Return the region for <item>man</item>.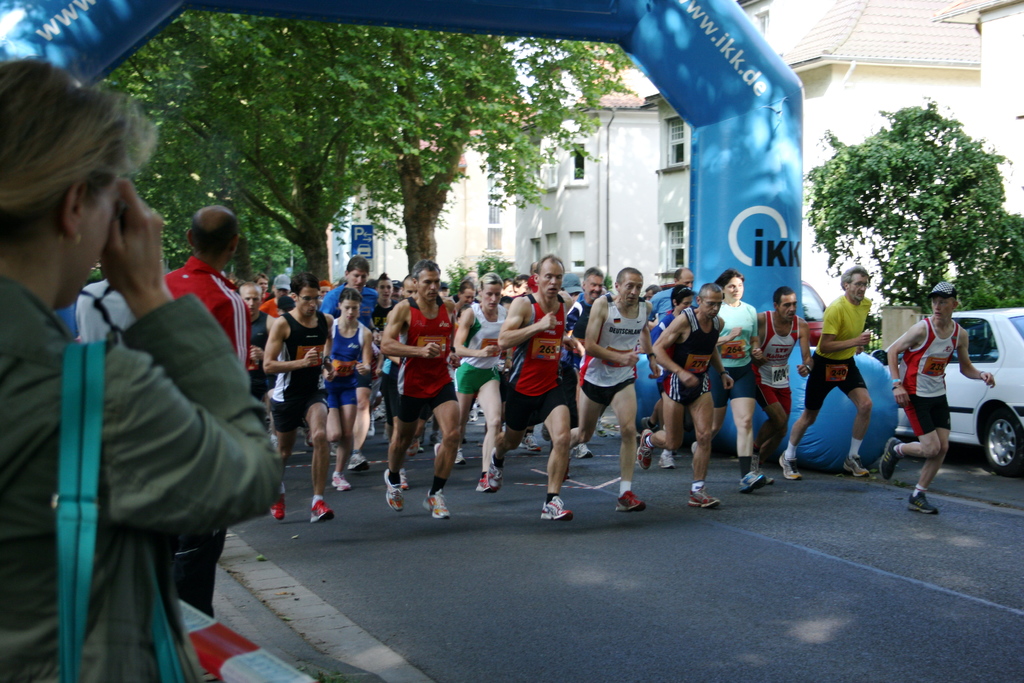
x1=750, y1=287, x2=810, y2=469.
